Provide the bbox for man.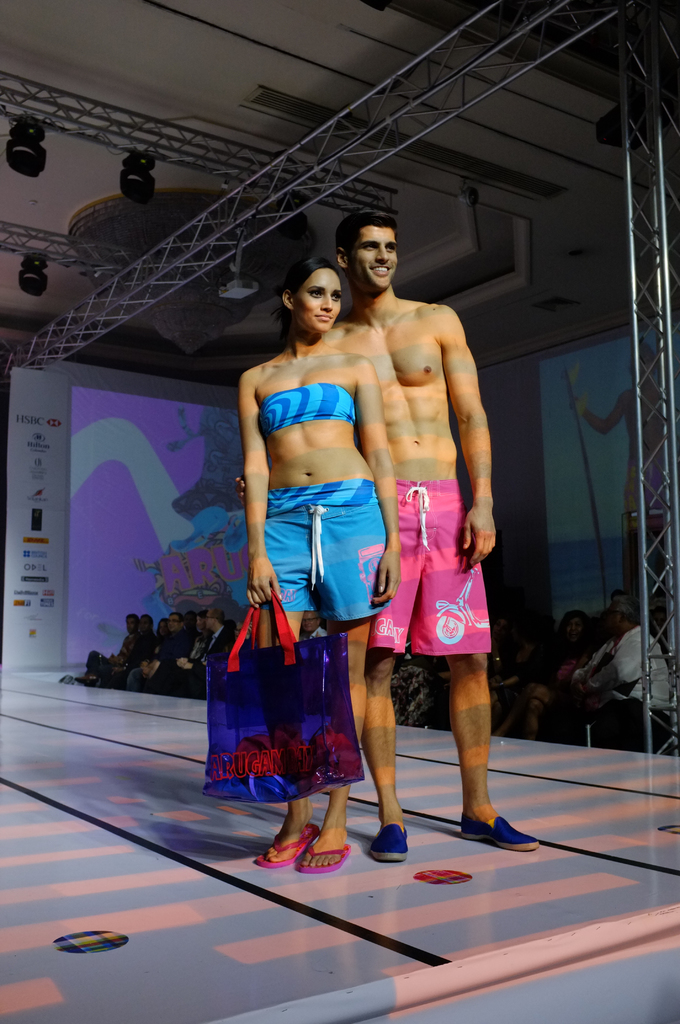
[left=348, top=203, right=509, bottom=885].
